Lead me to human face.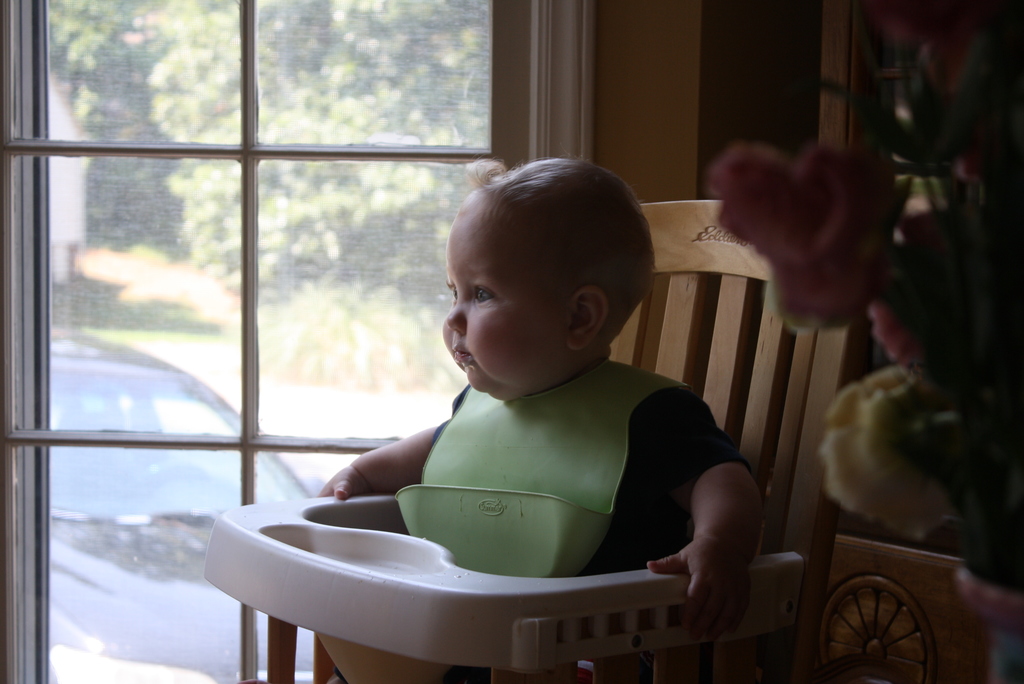
Lead to rect(441, 213, 569, 391).
